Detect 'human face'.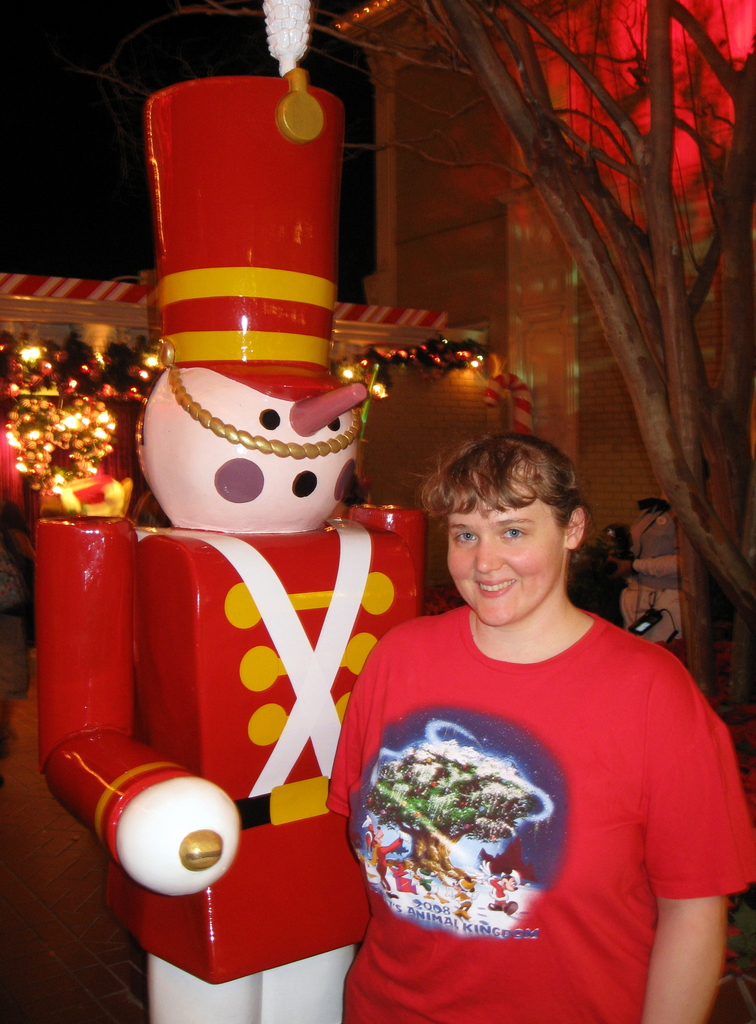
Detected at <box>446,476,565,625</box>.
